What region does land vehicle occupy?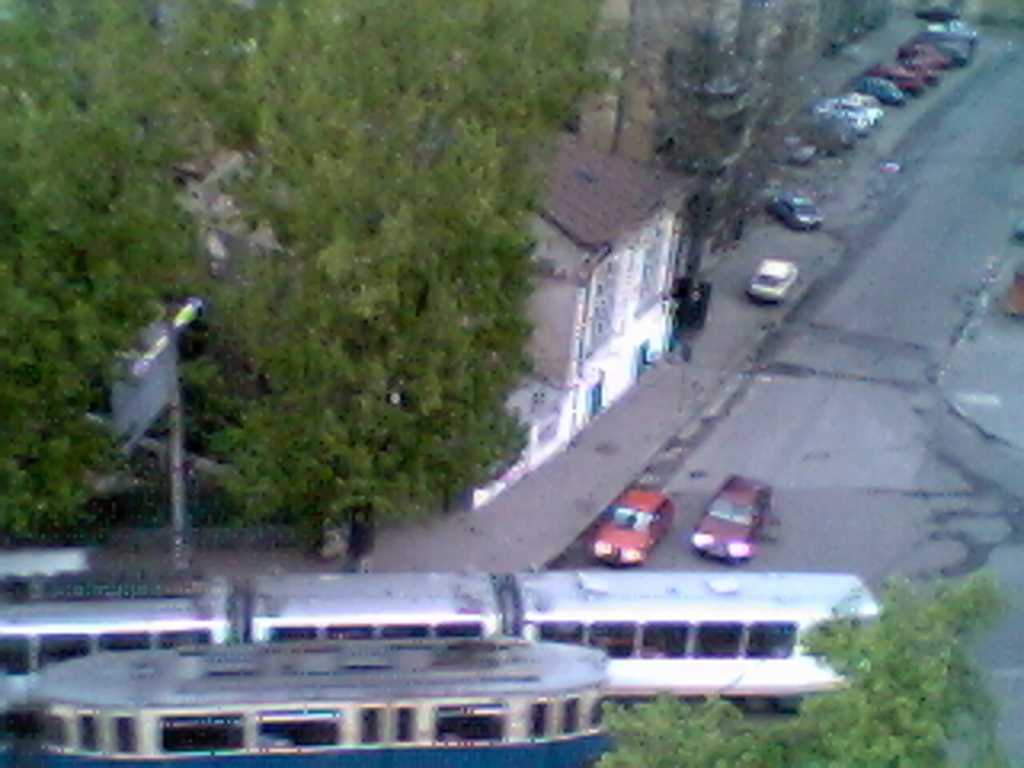
(909, 26, 976, 74).
